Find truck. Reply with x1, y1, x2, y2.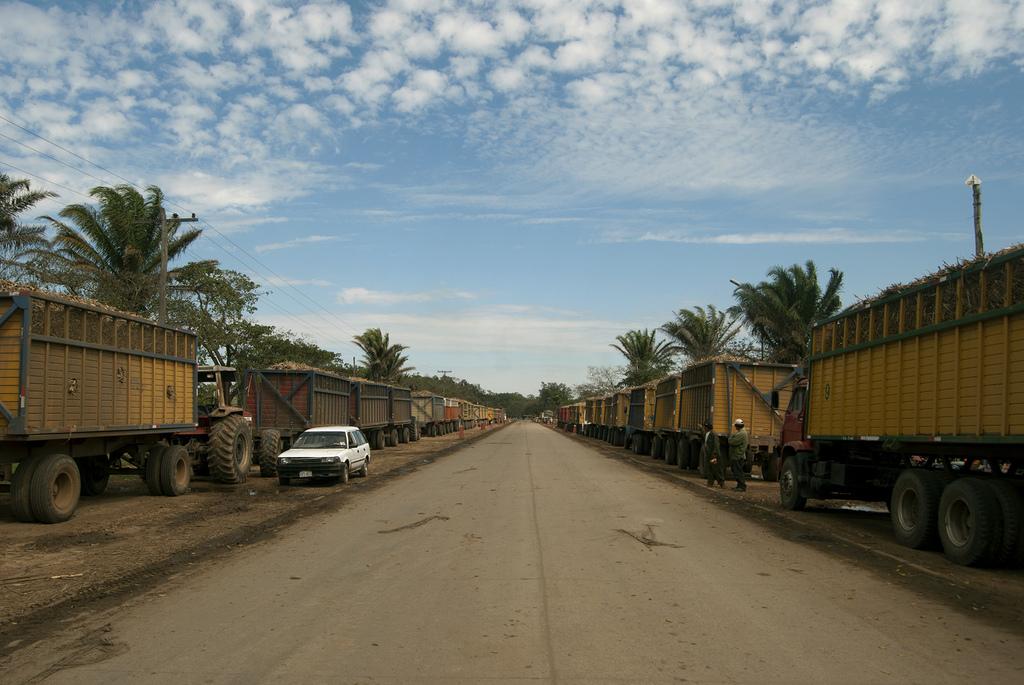
388, 386, 422, 437.
